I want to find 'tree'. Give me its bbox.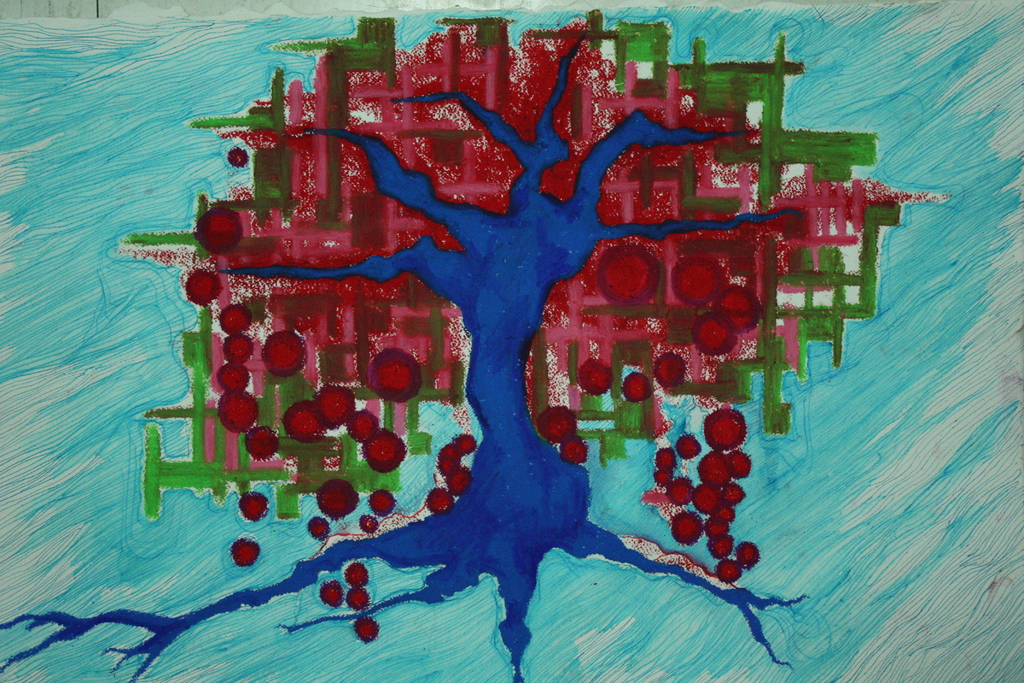
(left=0, top=8, right=956, bottom=682).
